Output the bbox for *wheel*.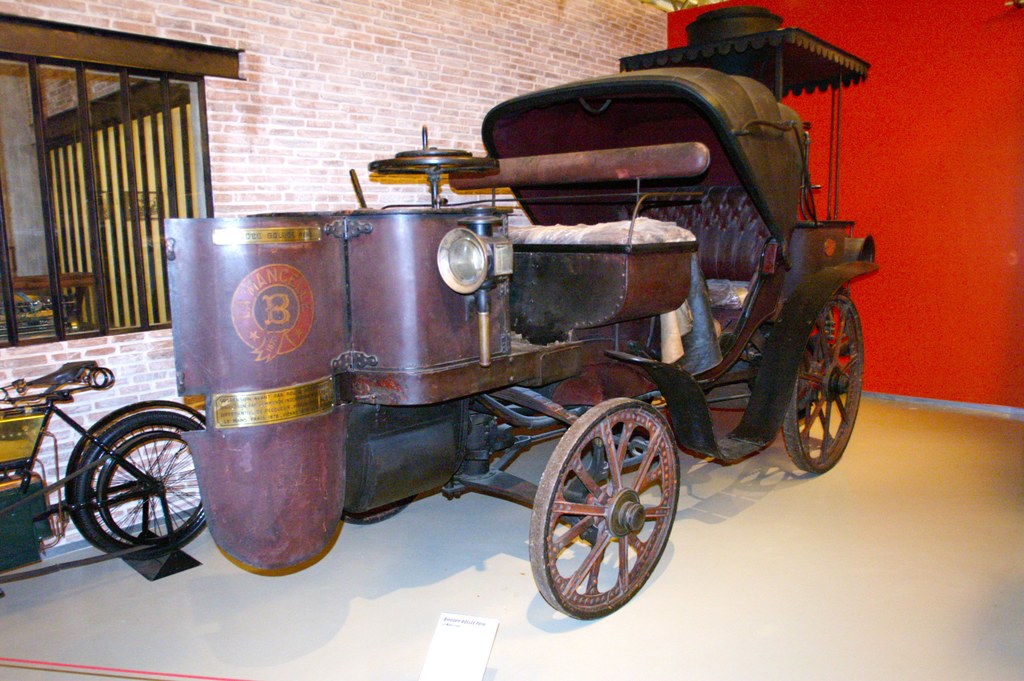
bbox=(782, 290, 861, 473).
